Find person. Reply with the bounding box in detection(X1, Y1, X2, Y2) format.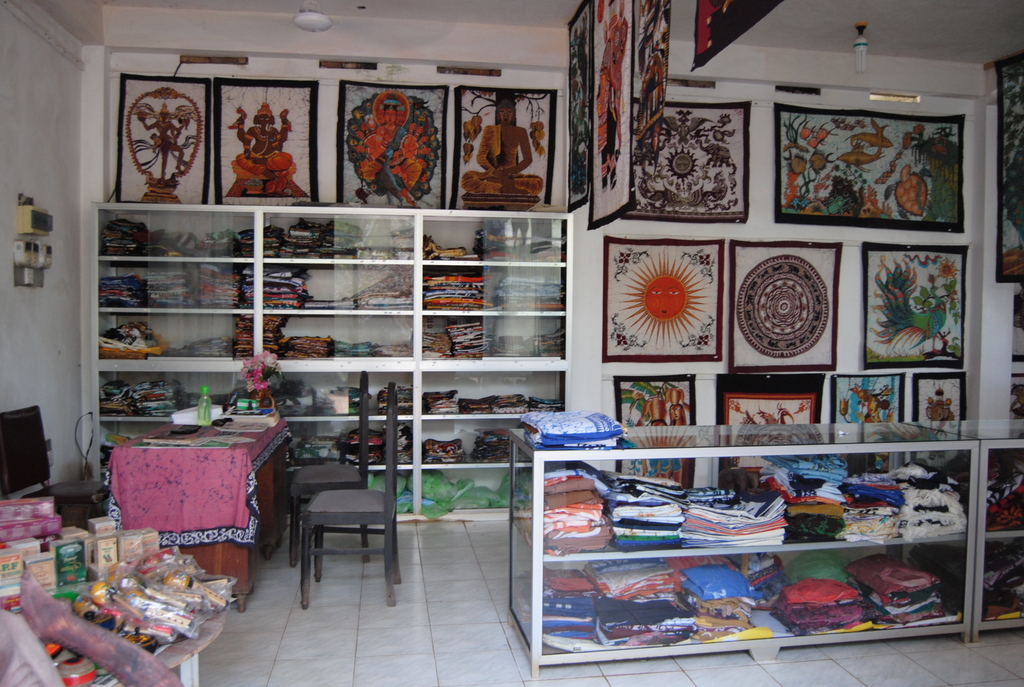
detection(353, 94, 428, 198).
